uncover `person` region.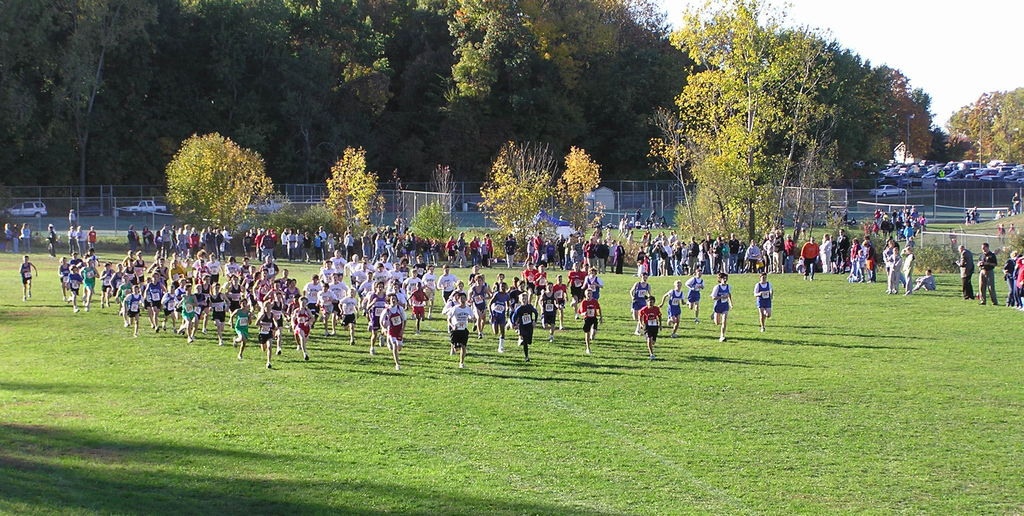
Uncovered: (755,272,774,334).
